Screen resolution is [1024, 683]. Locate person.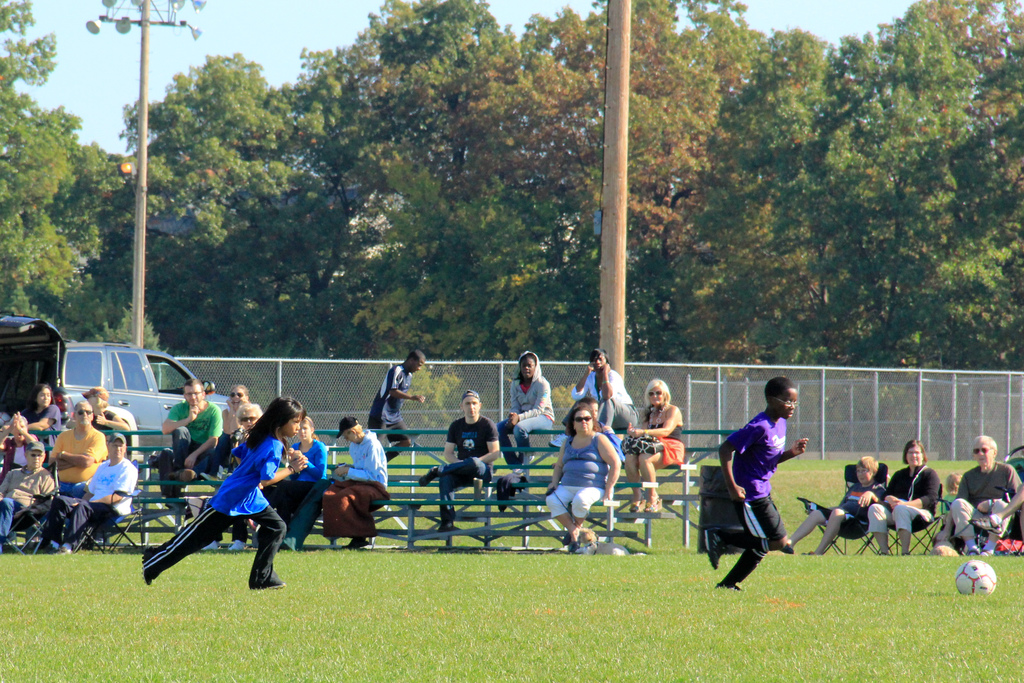
[948,434,1023,556].
